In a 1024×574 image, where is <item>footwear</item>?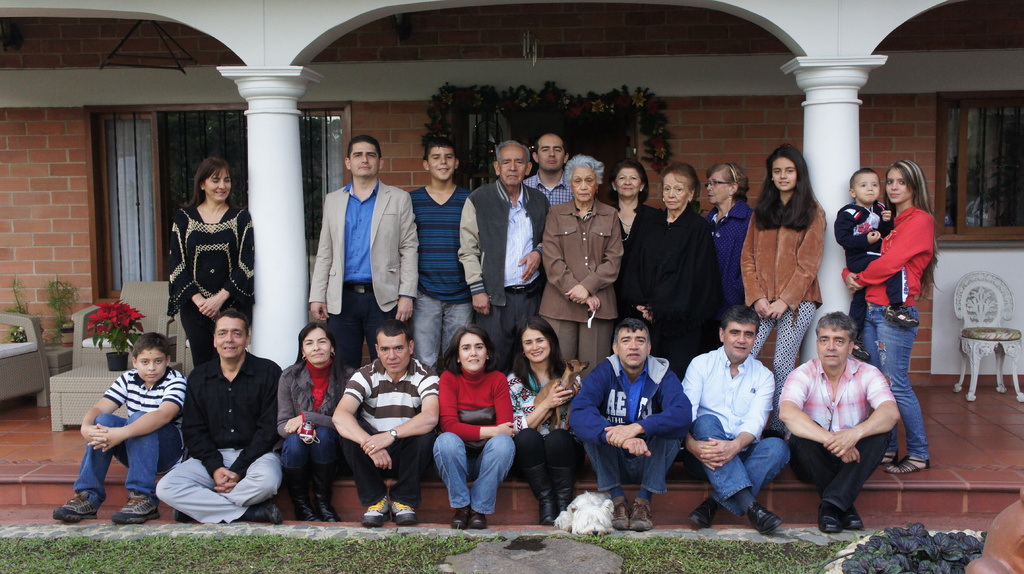
l=881, t=444, r=893, b=465.
